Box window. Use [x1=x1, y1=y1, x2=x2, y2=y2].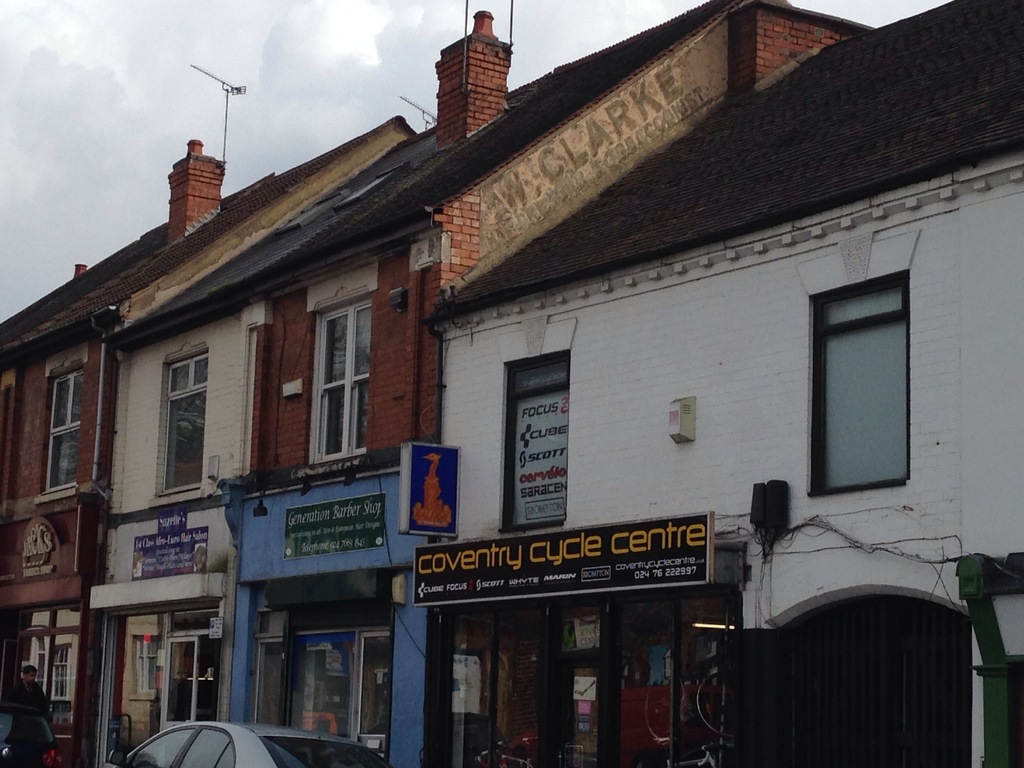
[x1=313, y1=299, x2=374, y2=458].
